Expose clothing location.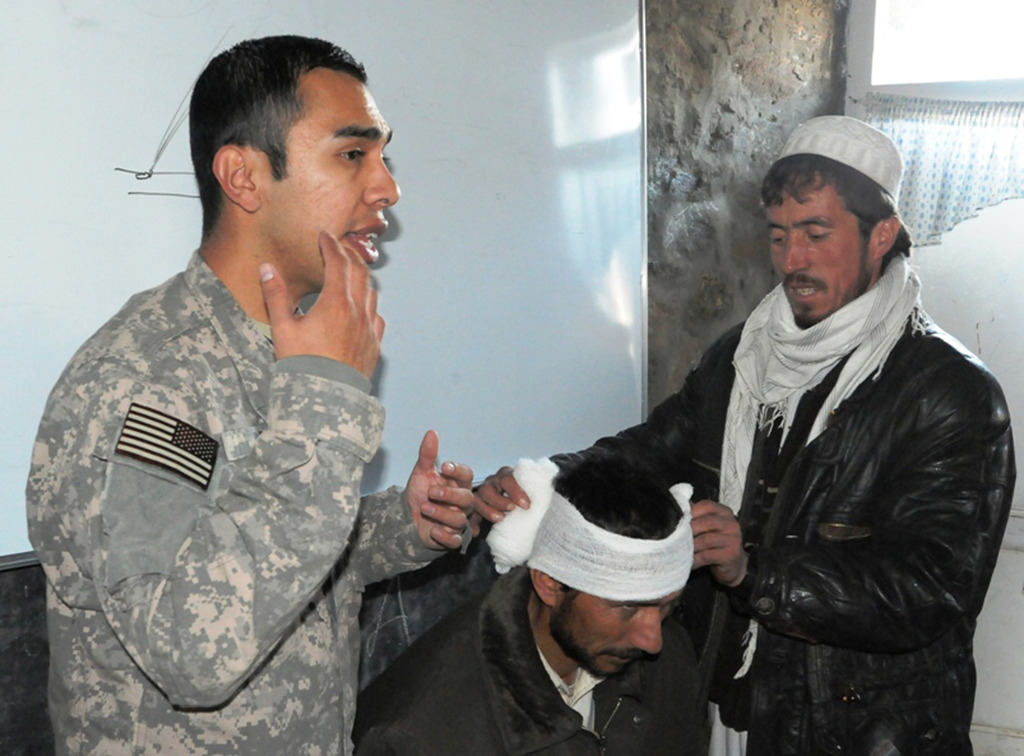
Exposed at {"x1": 535, "y1": 111, "x2": 1018, "y2": 755}.
